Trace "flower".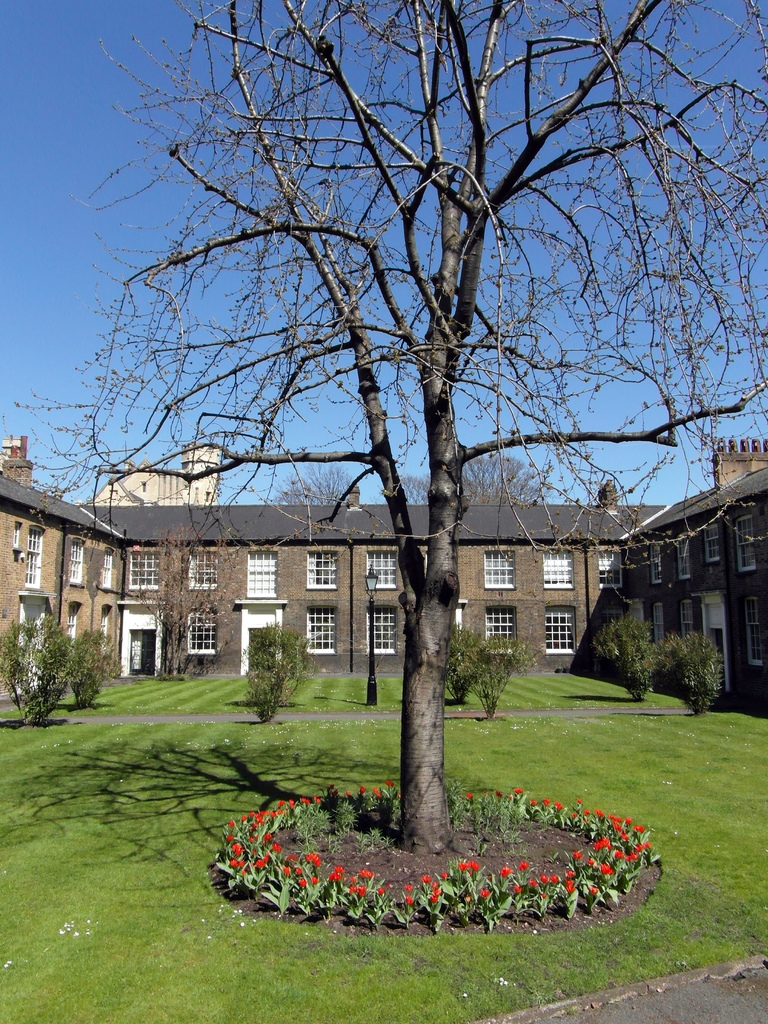
Traced to box=[634, 825, 644, 832].
